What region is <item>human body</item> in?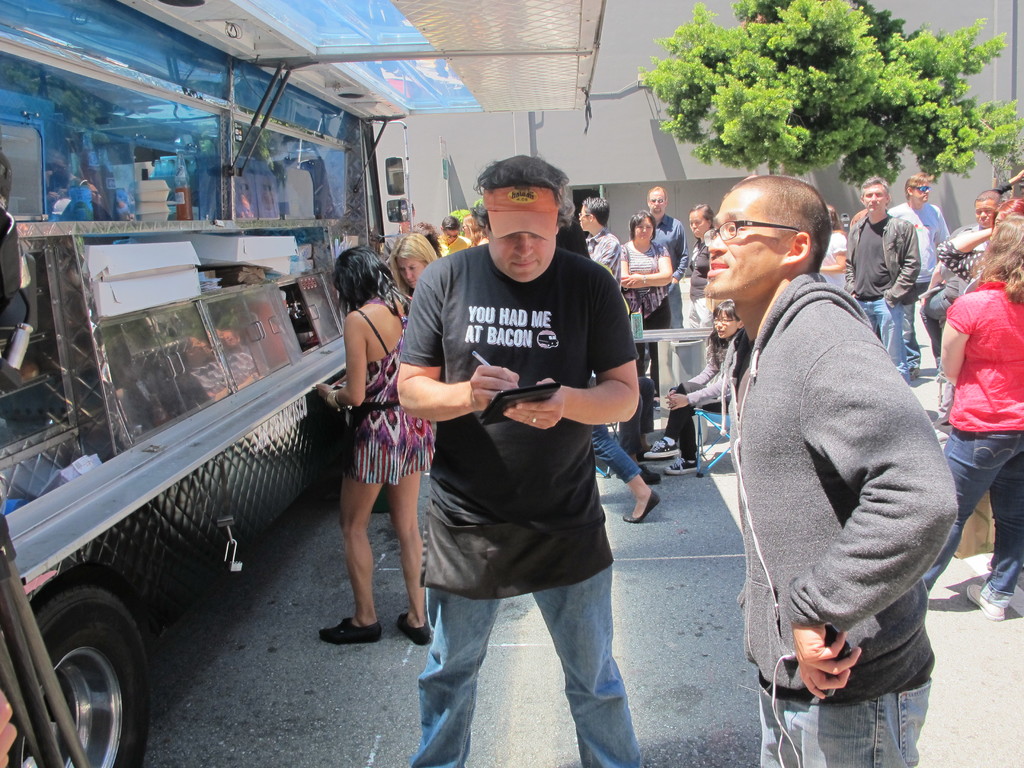
435,236,472,257.
